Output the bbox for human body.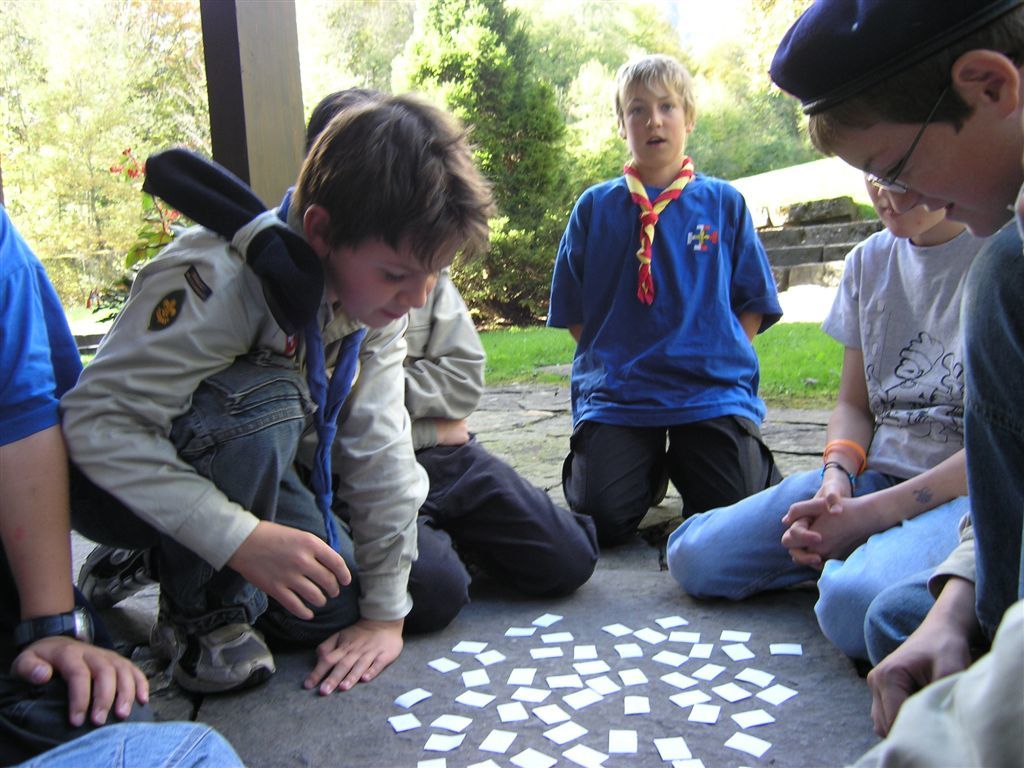
locate(662, 173, 989, 621).
